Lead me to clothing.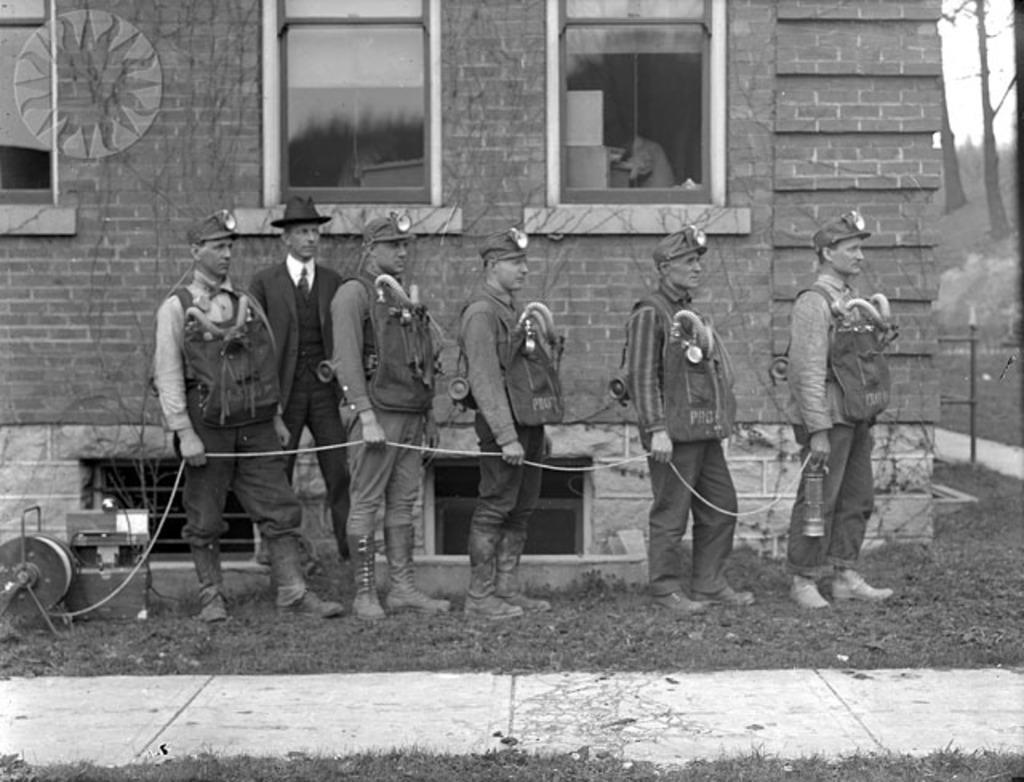
Lead to [459,277,544,595].
